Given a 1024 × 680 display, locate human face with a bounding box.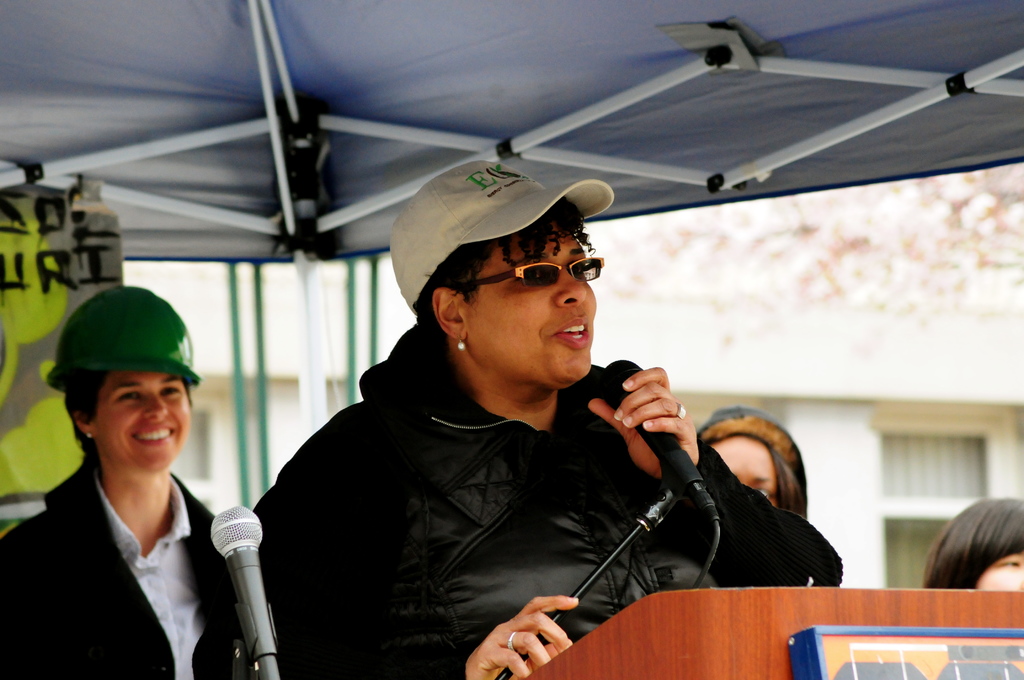
Located: box=[711, 432, 792, 501].
